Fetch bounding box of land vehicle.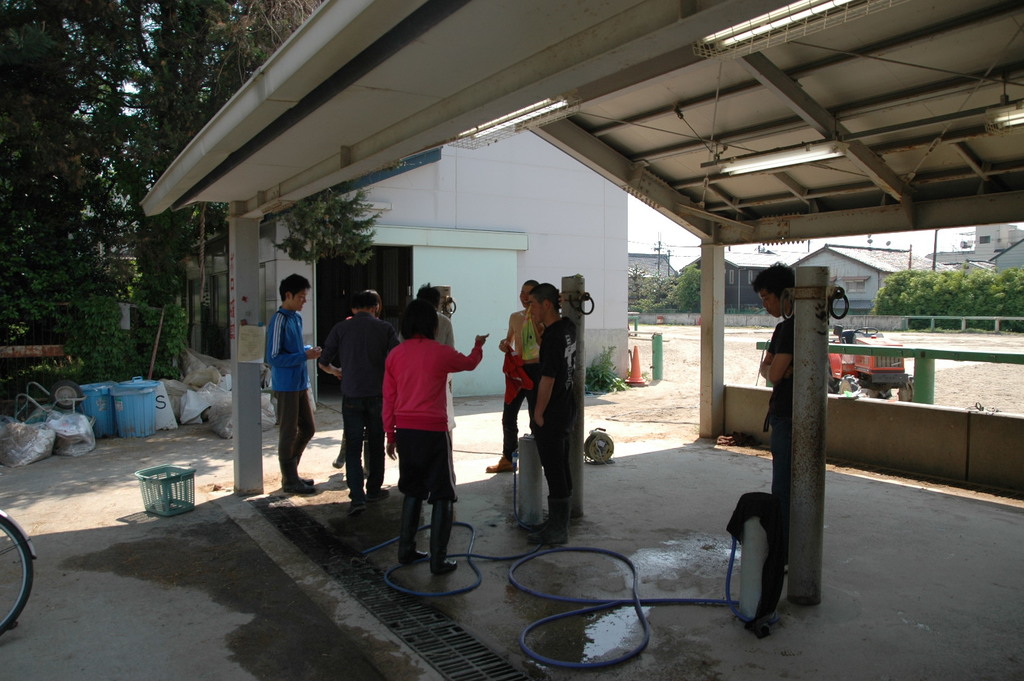
Bbox: [0, 509, 37, 638].
